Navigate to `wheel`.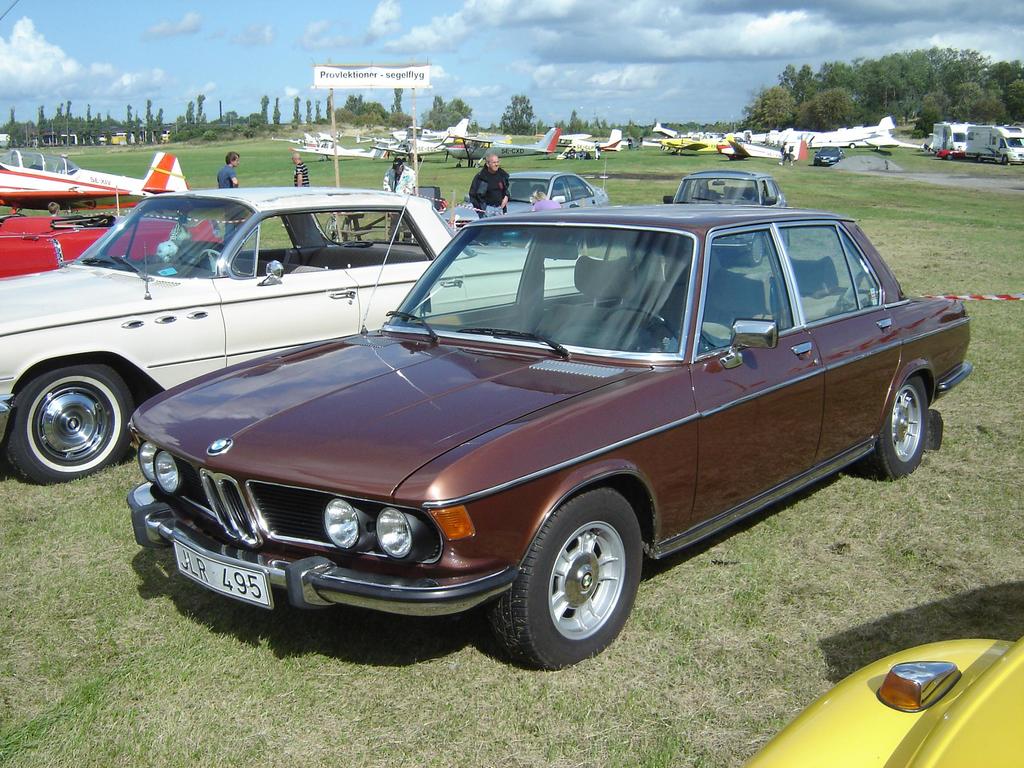
Navigation target: 604/305/680/351.
